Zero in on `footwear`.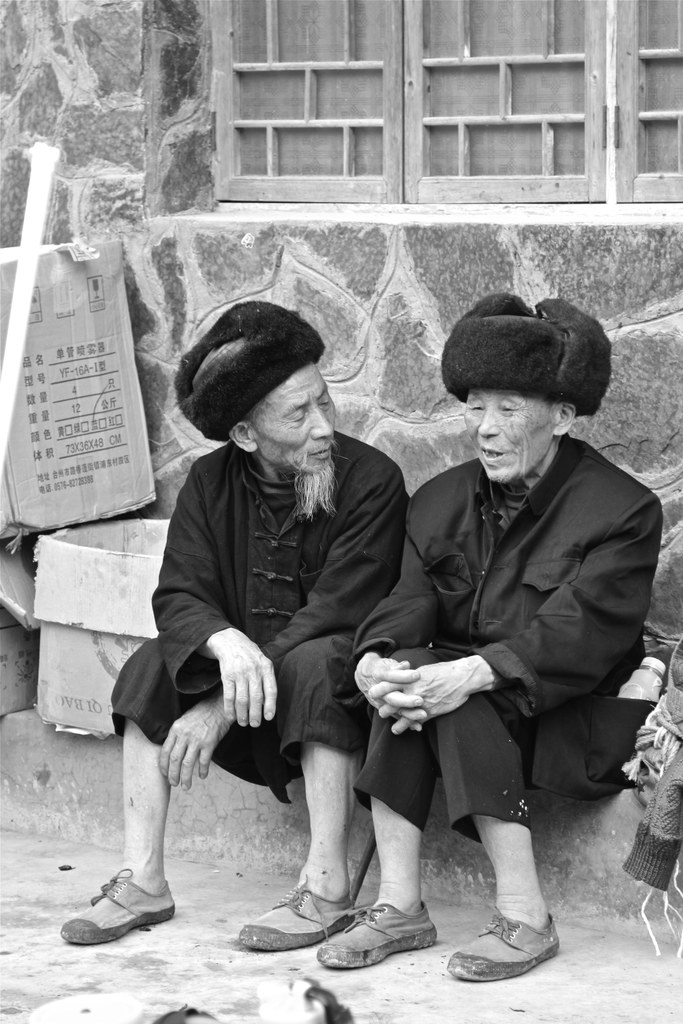
Zeroed in: select_region(232, 877, 354, 951).
